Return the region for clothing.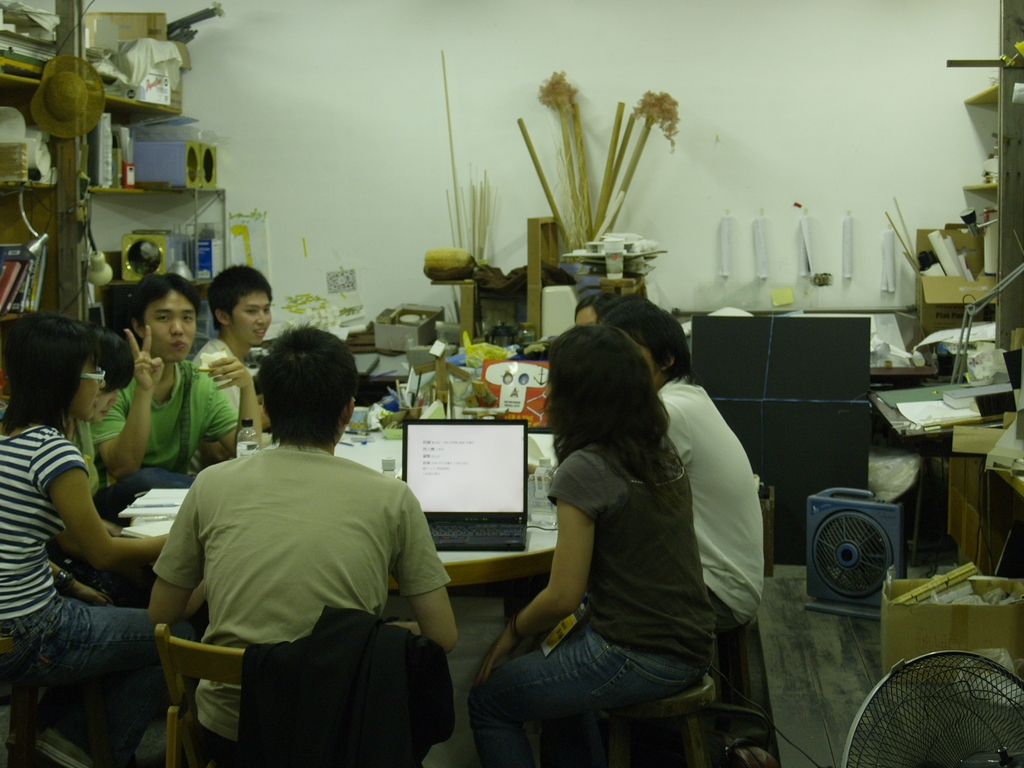
select_region(507, 374, 769, 642).
